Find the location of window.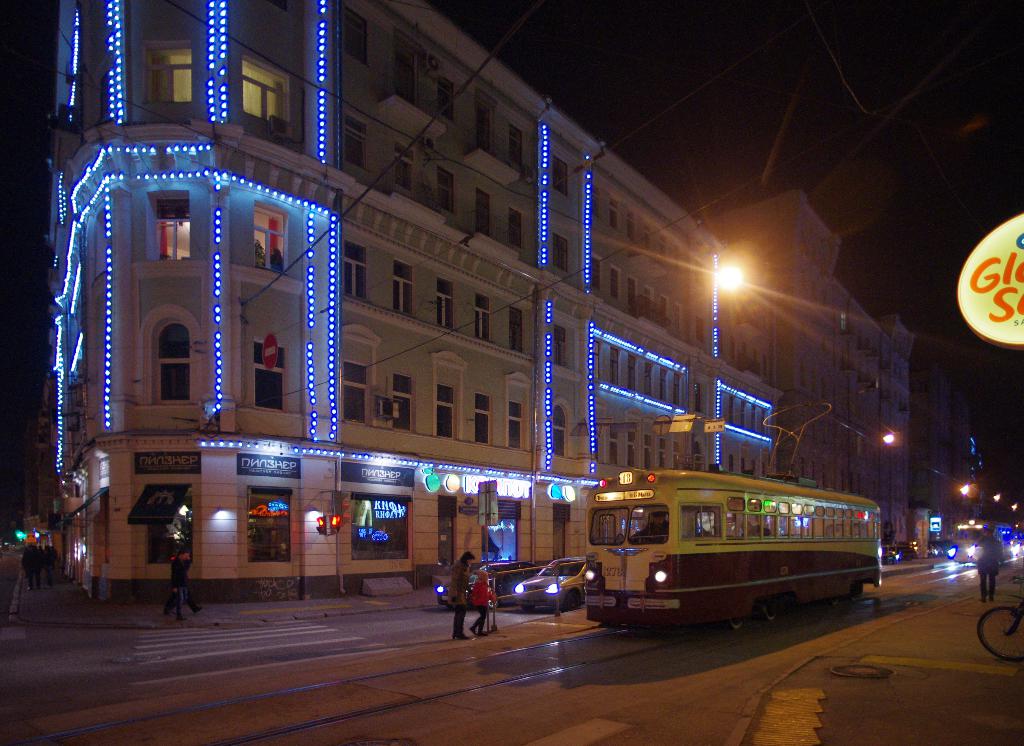
Location: (left=657, top=373, right=665, bottom=399).
